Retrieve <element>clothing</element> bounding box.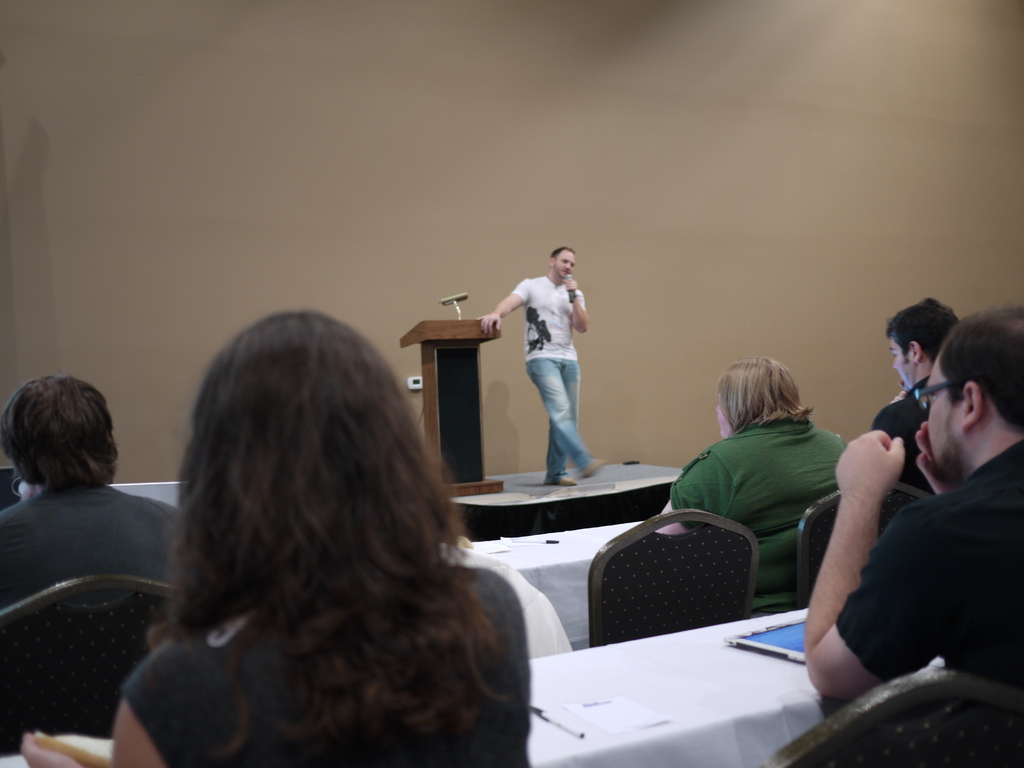
Bounding box: box=[668, 420, 856, 598].
